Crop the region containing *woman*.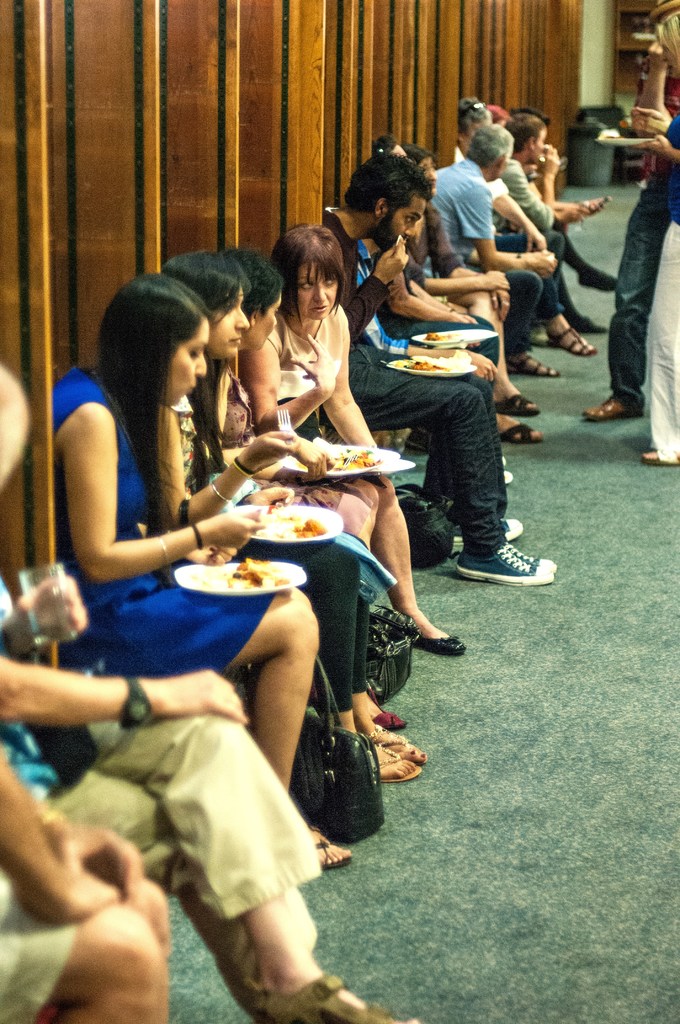
Crop region: bbox(250, 221, 465, 665).
